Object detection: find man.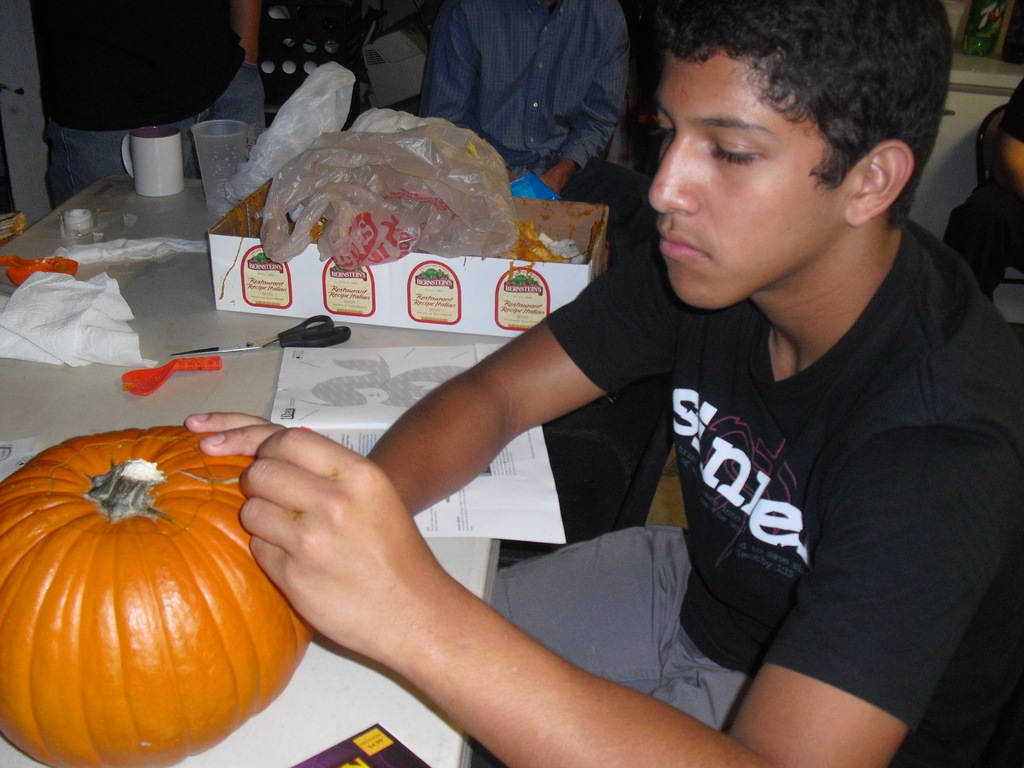
rect(412, 0, 648, 226).
